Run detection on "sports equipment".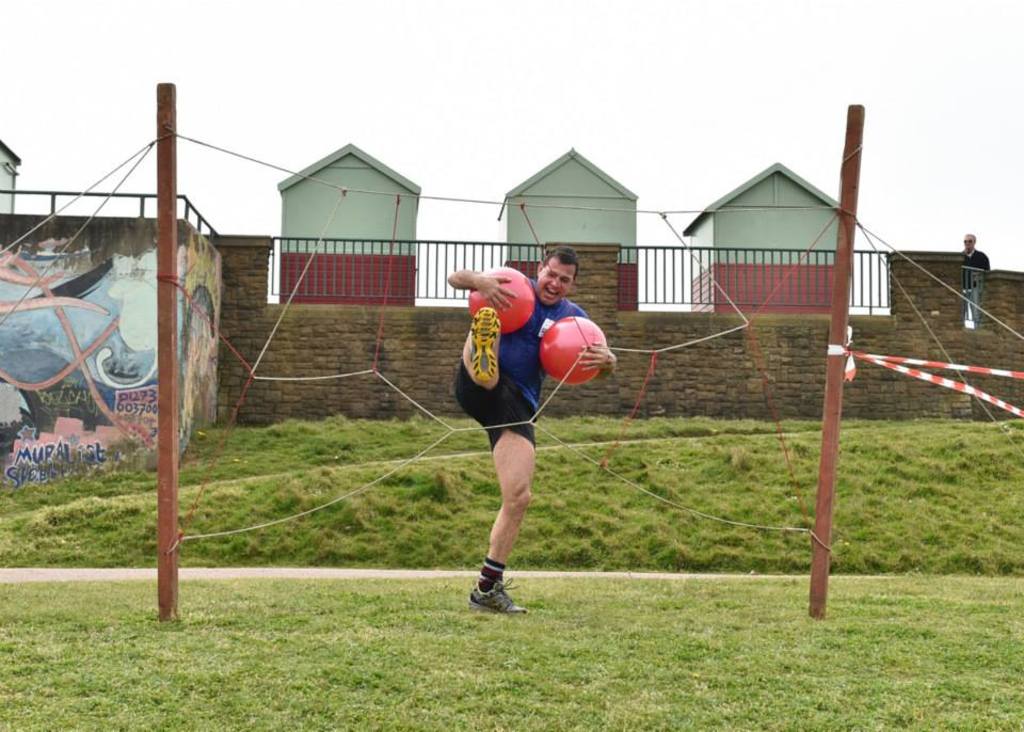
Result: (x1=467, y1=265, x2=534, y2=333).
